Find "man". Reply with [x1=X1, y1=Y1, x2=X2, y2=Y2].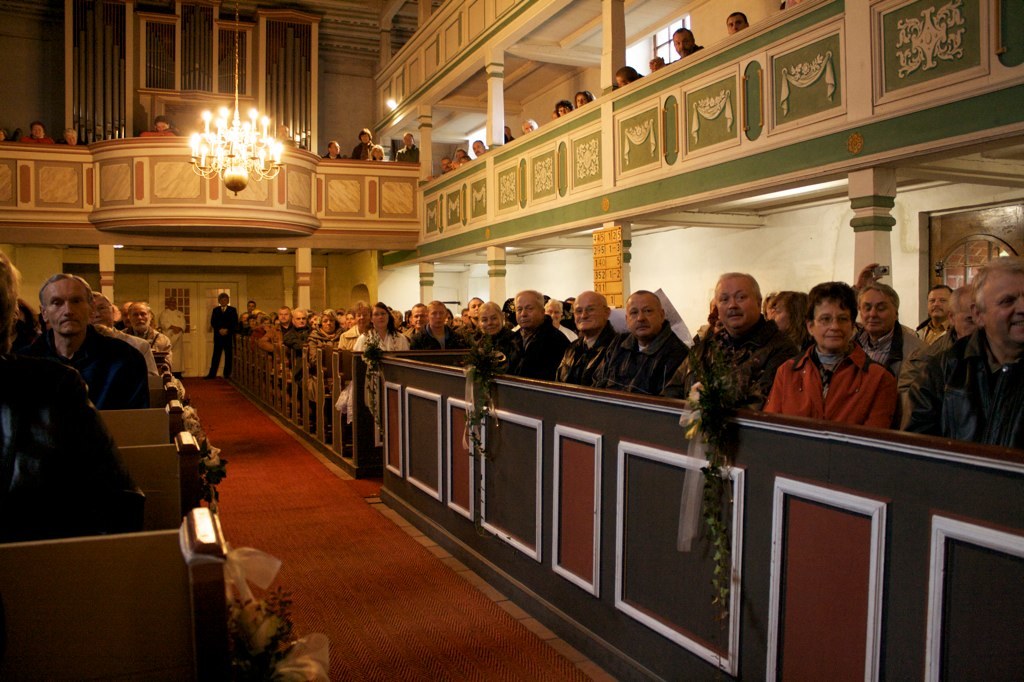
[x1=202, y1=291, x2=243, y2=379].
